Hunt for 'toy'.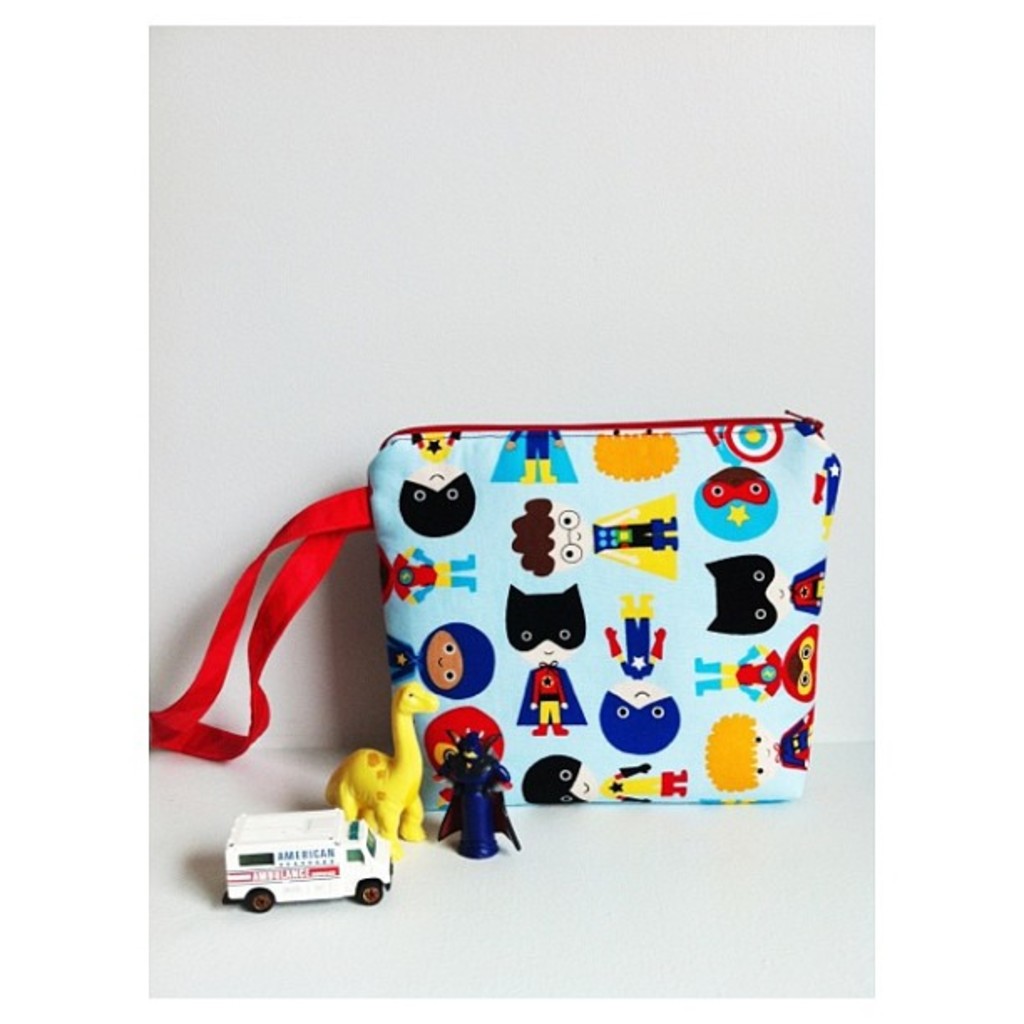
Hunted down at detection(509, 492, 681, 586).
